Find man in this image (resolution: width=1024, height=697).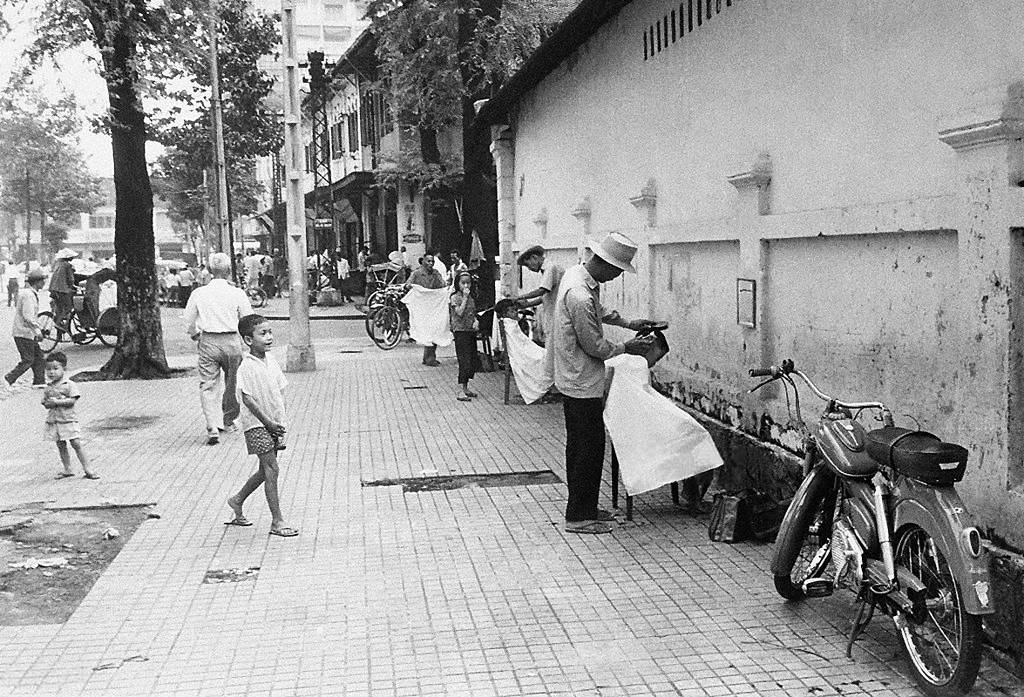
pyautogui.locateOnScreen(512, 241, 566, 404).
